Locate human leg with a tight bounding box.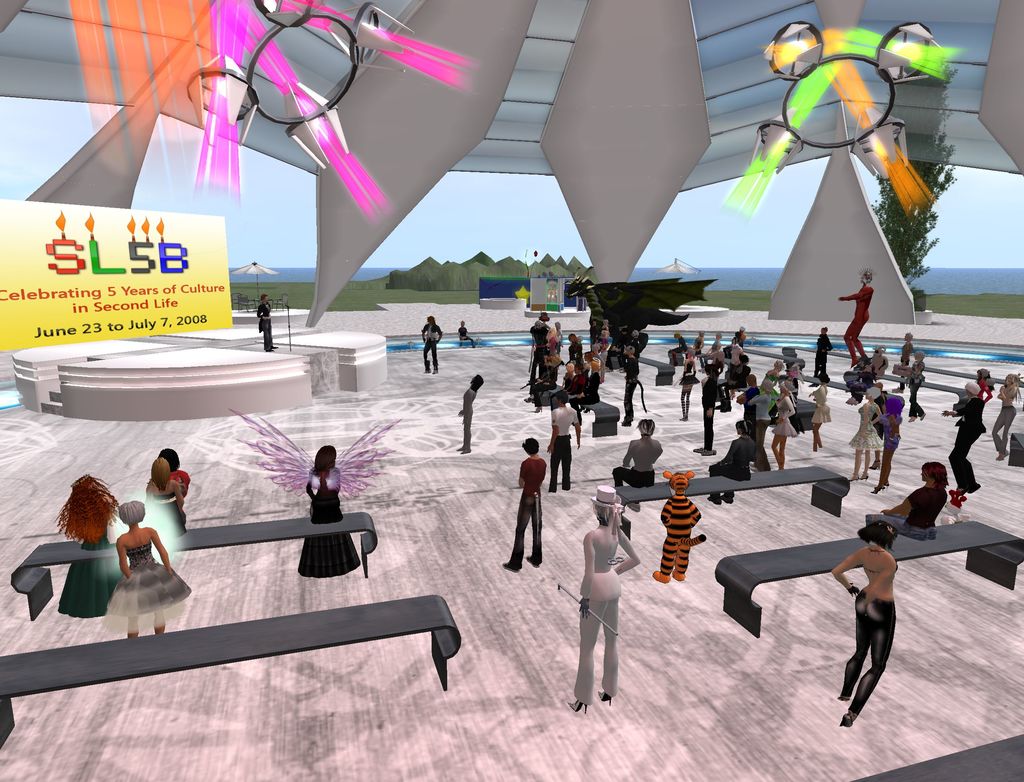
(x1=838, y1=589, x2=874, y2=700).
